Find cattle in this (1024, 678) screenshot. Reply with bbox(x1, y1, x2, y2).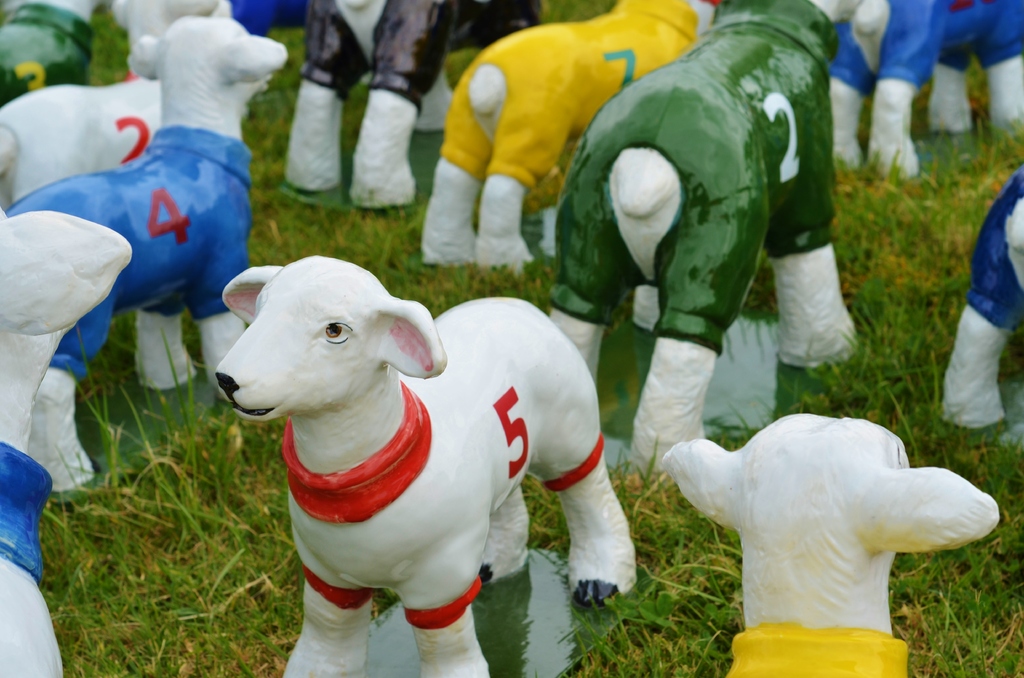
bbox(0, 206, 131, 677).
